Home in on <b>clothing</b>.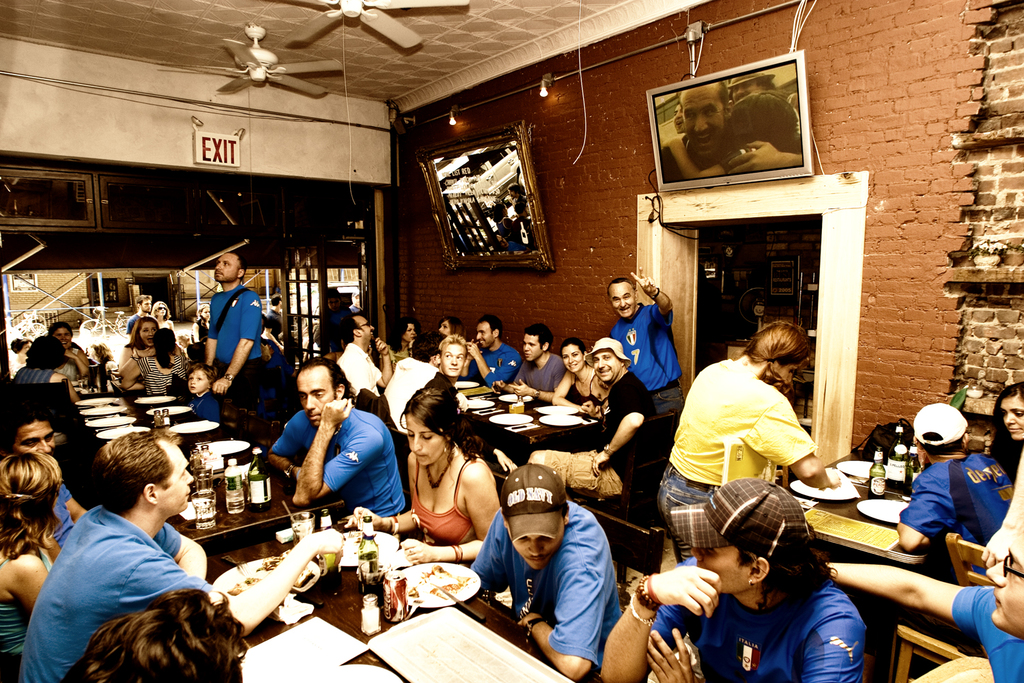
Homed in at (left=950, top=578, right=1023, bottom=682).
